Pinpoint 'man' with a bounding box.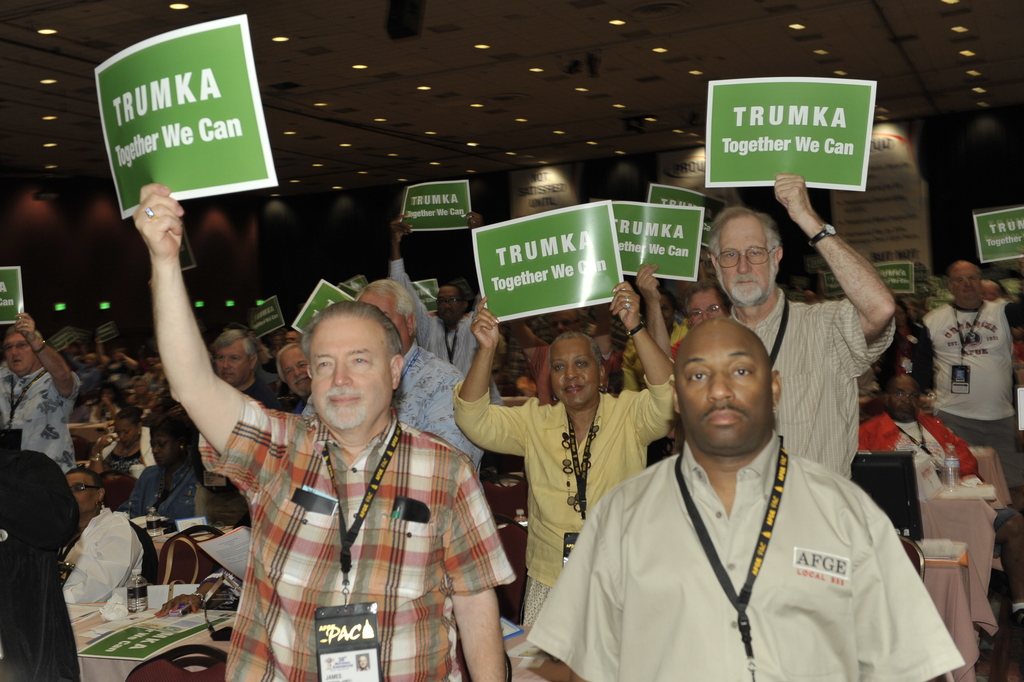
detection(557, 291, 936, 672).
